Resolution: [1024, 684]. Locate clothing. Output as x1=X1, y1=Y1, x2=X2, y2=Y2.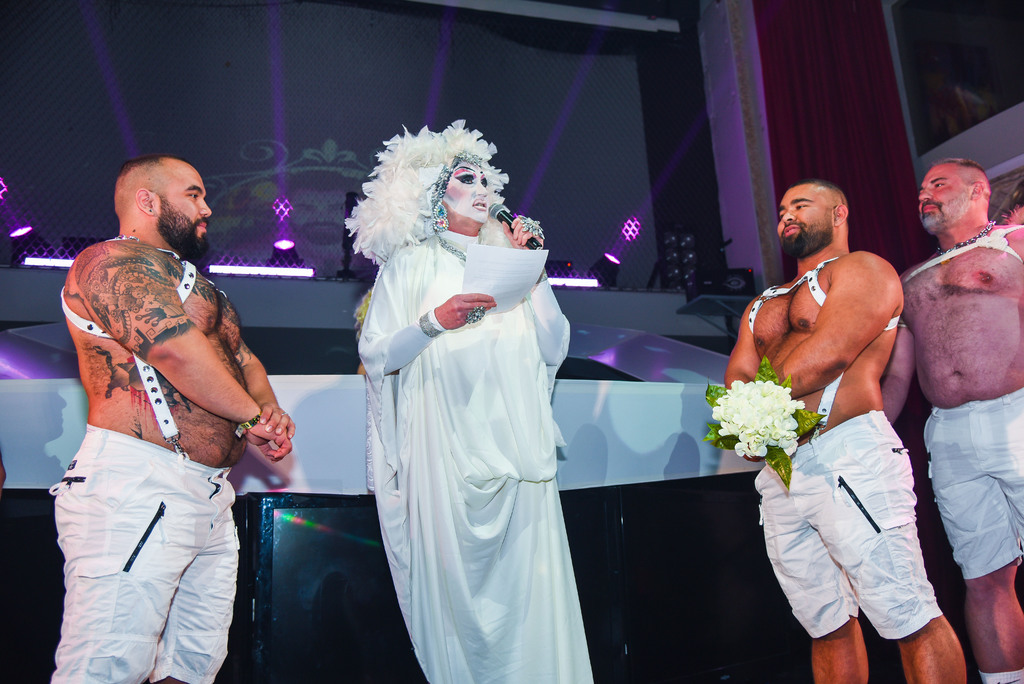
x1=346, y1=163, x2=600, y2=671.
